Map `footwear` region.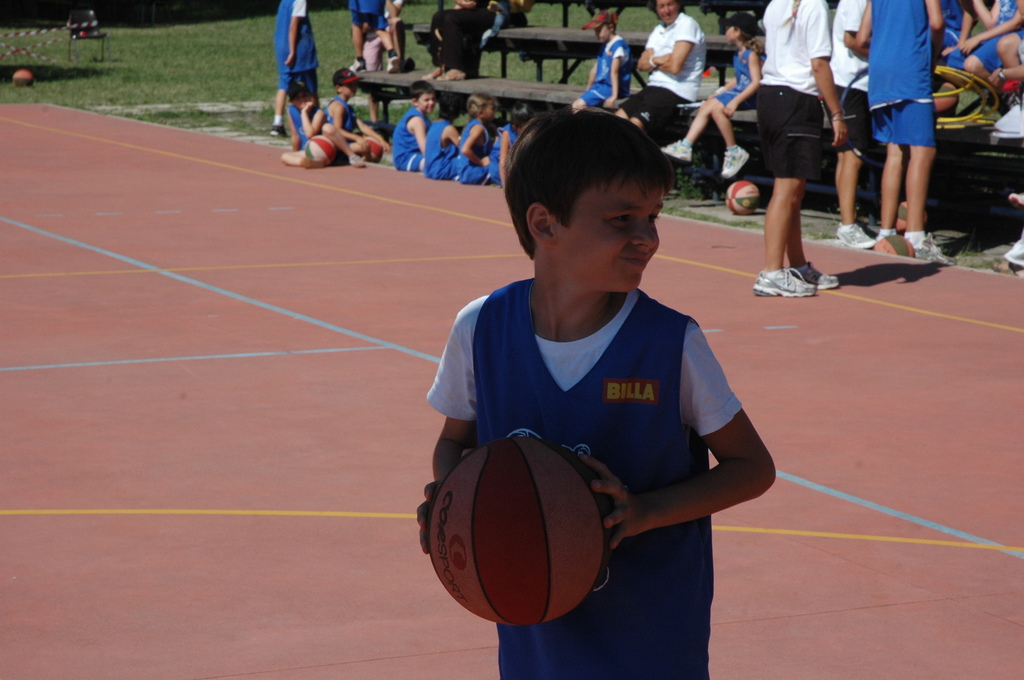
Mapped to <region>754, 265, 817, 296</region>.
